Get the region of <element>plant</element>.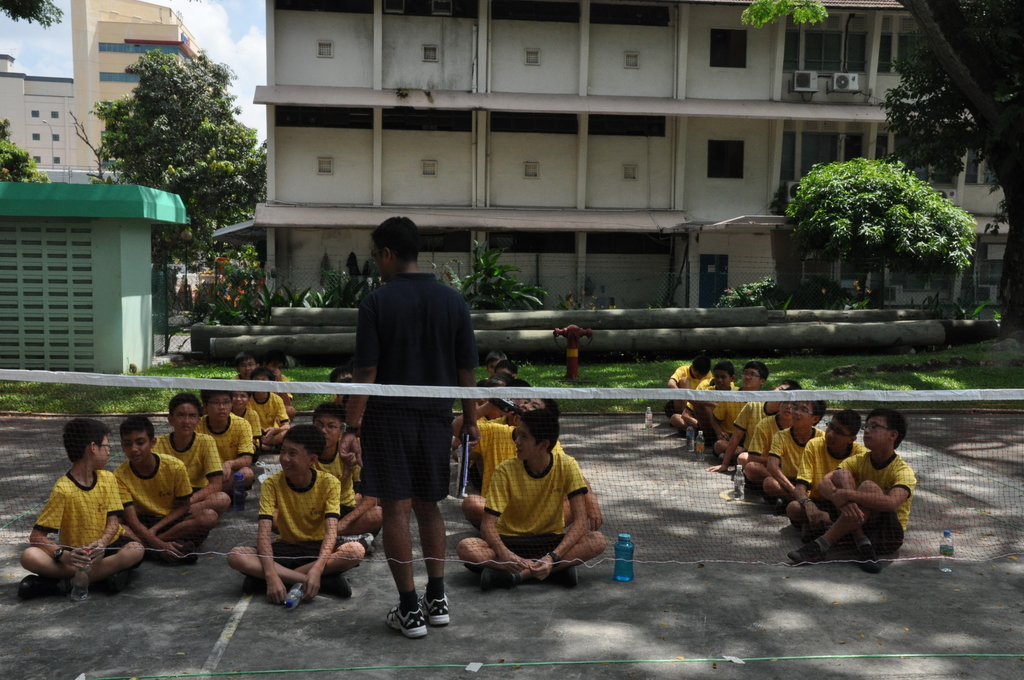
[x1=563, y1=287, x2=623, y2=314].
